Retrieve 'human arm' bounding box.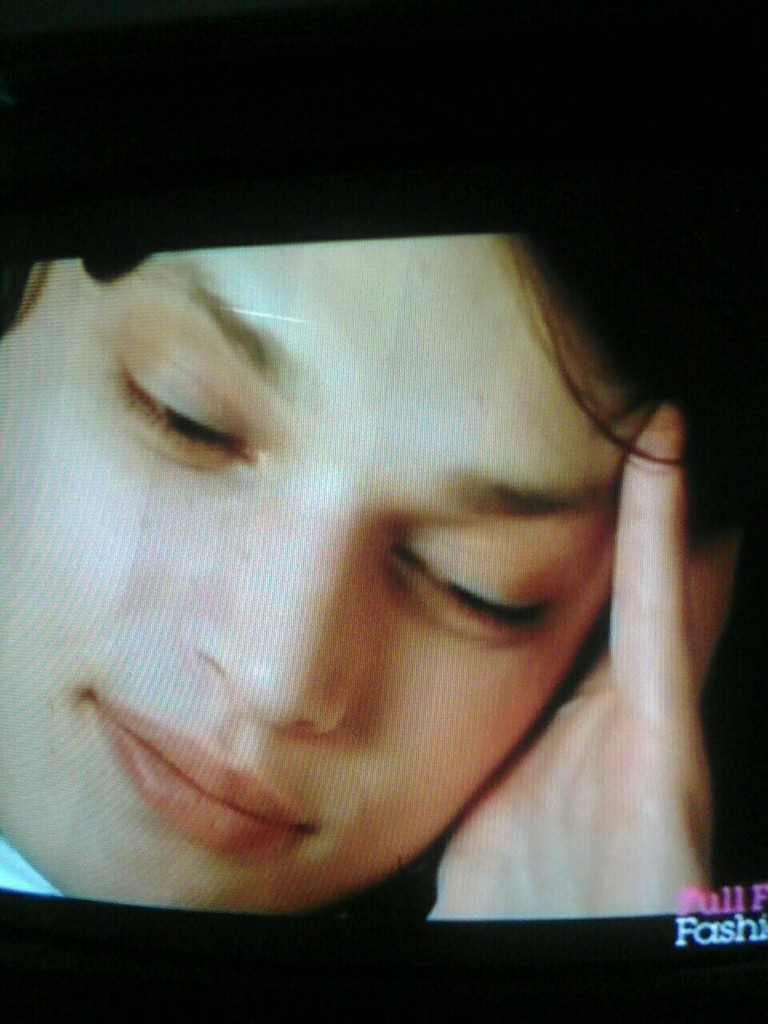
Bounding box: box=[469, 454, 752, 948].
